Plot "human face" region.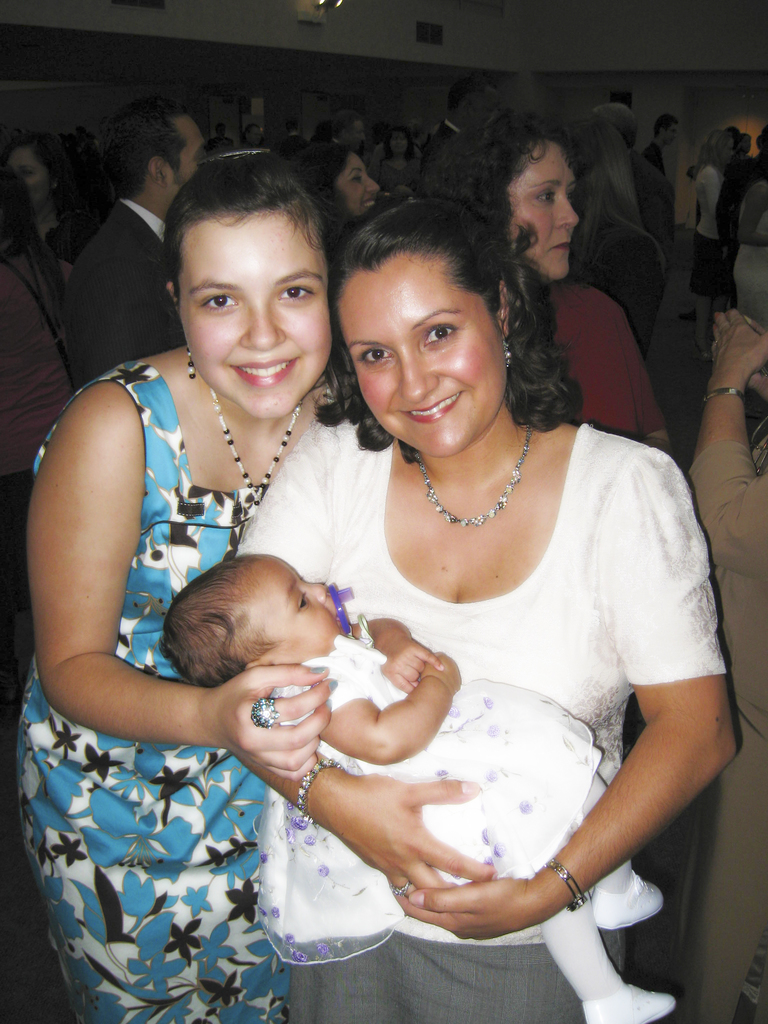
Plotted at 177/115/205/185.
